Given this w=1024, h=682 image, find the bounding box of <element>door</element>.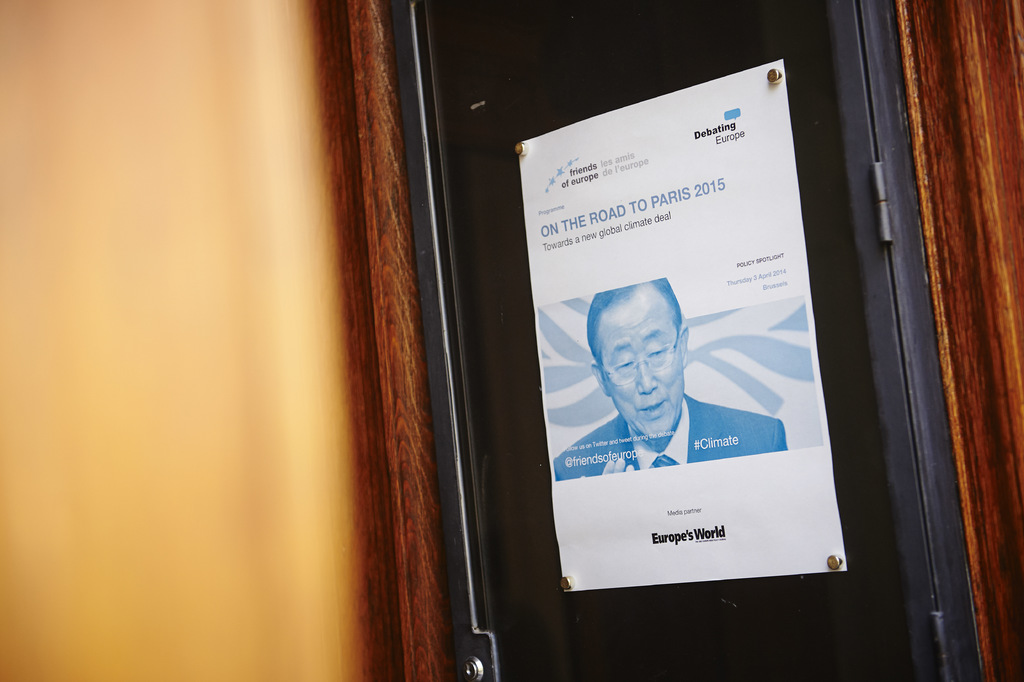
{"x1": 388, "y1": 0, "x2": 982, "y2": 681}.
